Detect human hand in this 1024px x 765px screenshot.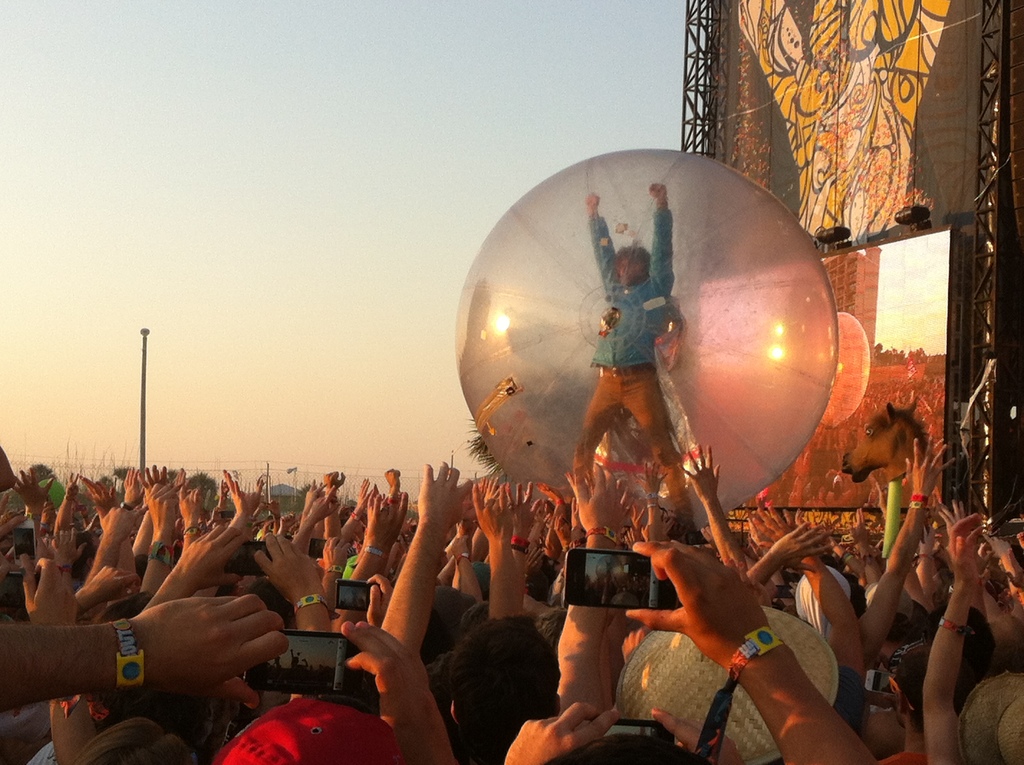
Detection: {"x1": 944, "y1": 508, "x2": 980, "y2": 600}.
